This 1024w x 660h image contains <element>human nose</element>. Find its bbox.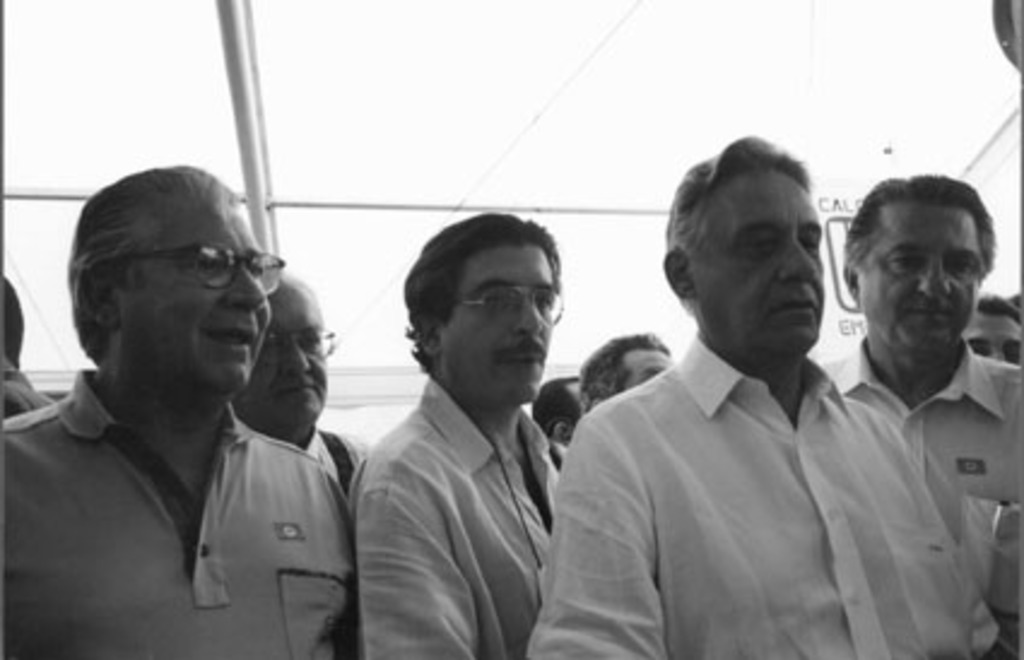
988, 344, 1012, 361.
